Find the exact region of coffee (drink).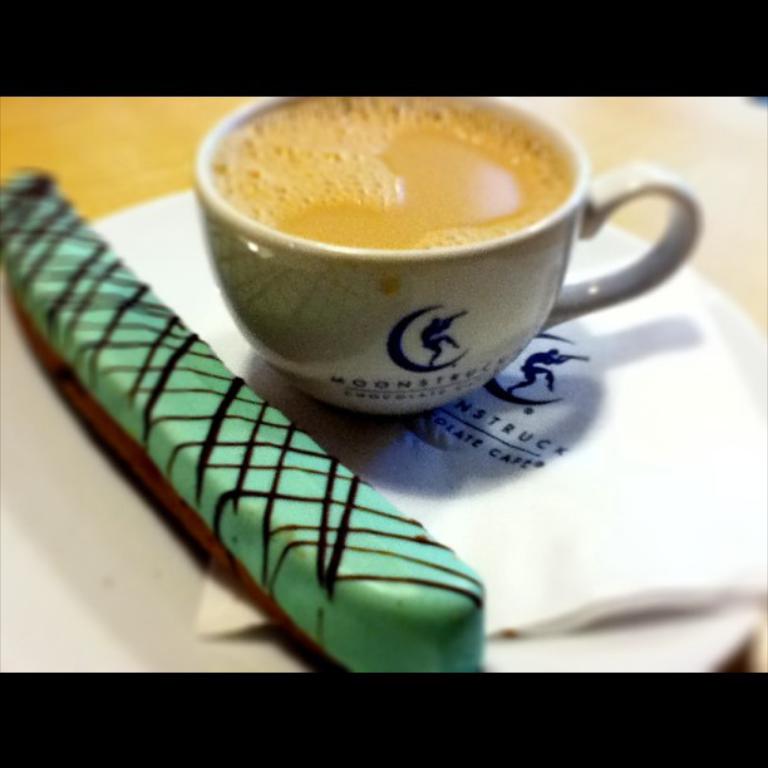
Exact region: [x1=216, y1=95, x2=555, y2=236].
